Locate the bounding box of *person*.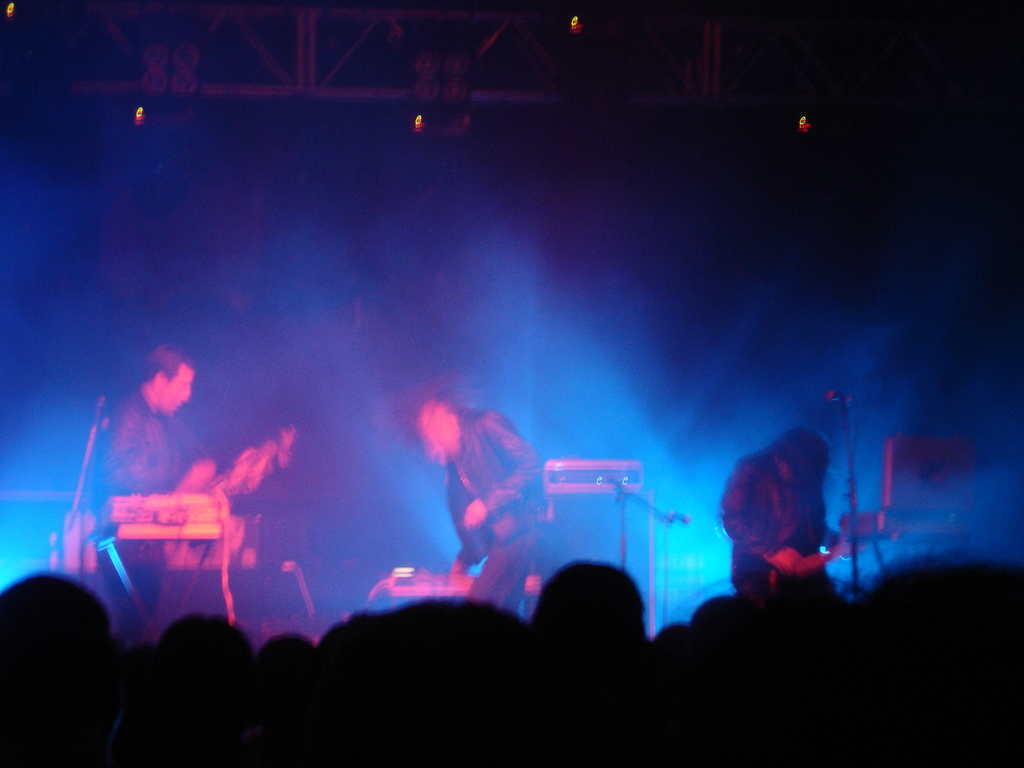
Bounding box: x1=88, y1=347, x2=258, y2=625.
